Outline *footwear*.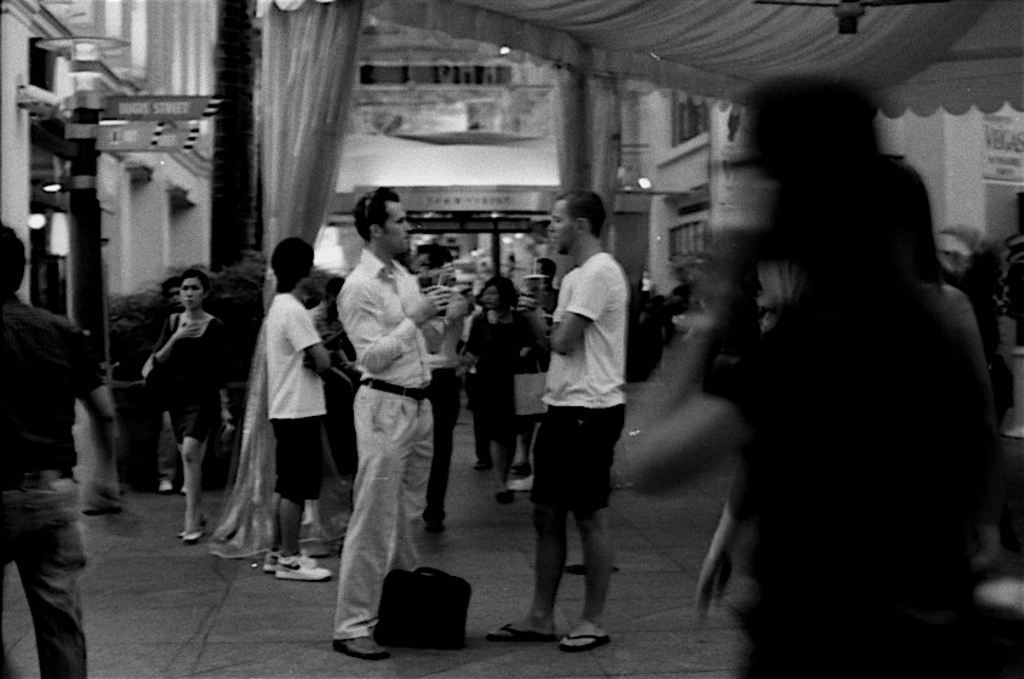
Outline: [559, 626, 613, 654].
